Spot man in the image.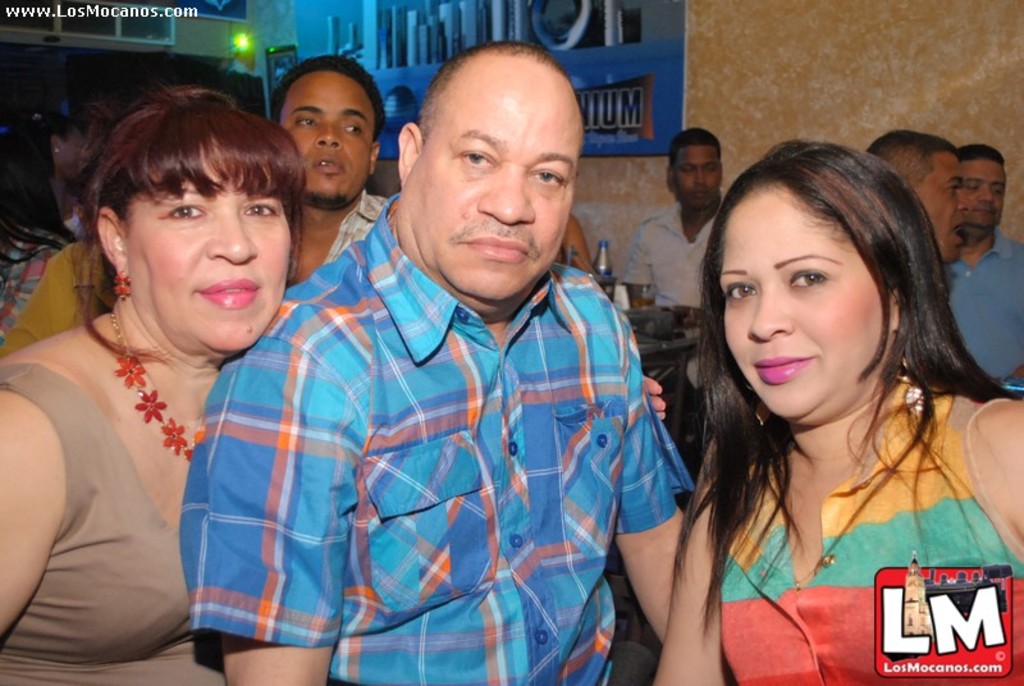
man found at box(271, 55, 388, 289).
